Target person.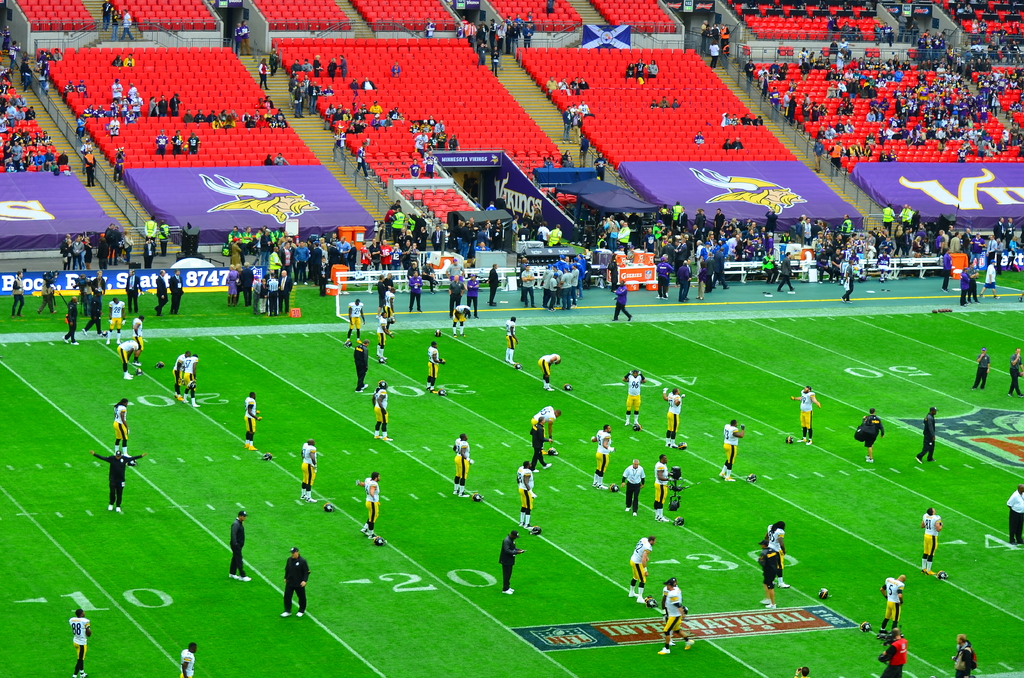
Target region: left=487, top=255, right=497, bottom=307.
